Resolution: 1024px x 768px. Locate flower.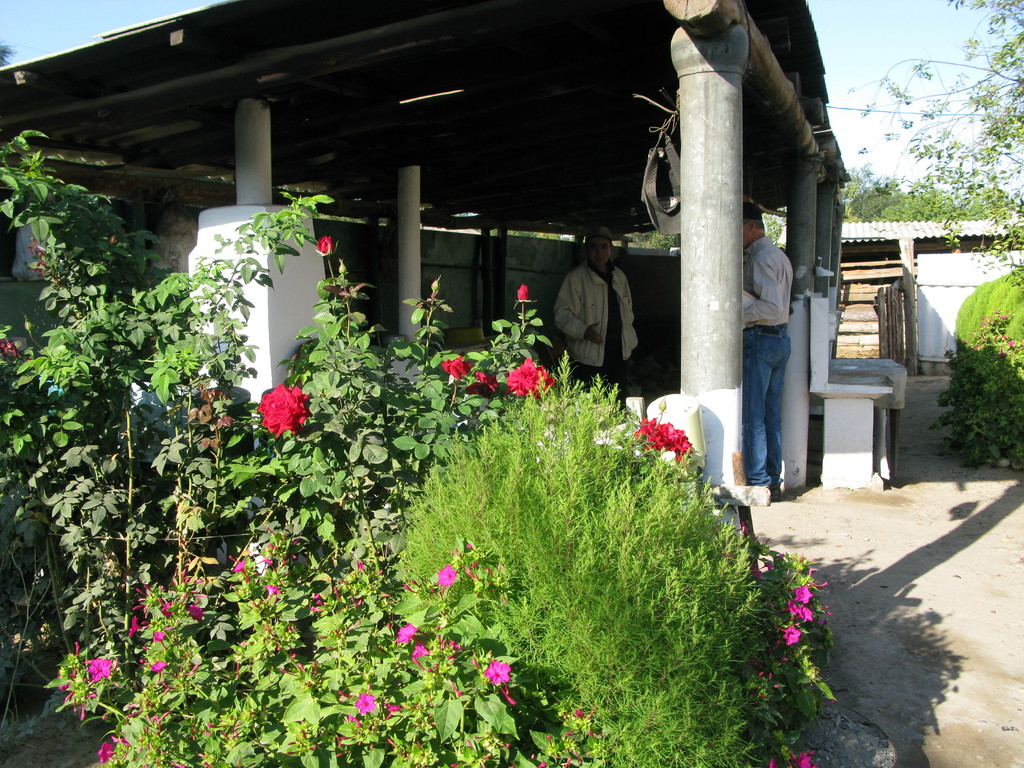
rect(317, 233, 333, 252).
